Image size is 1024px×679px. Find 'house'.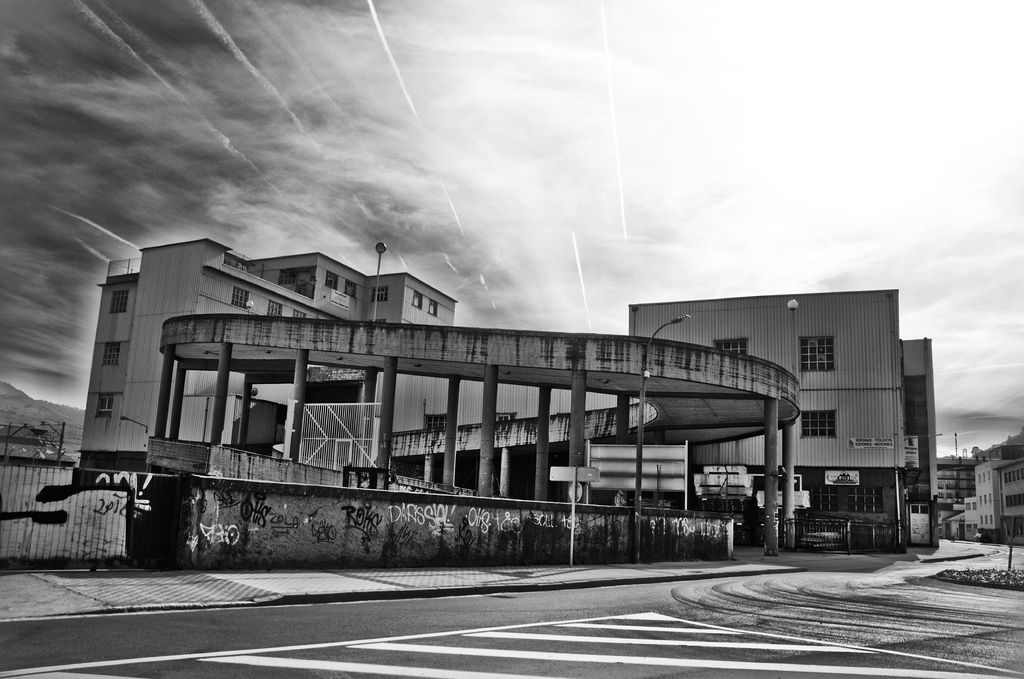
rect(624, 294, 939, 560).
